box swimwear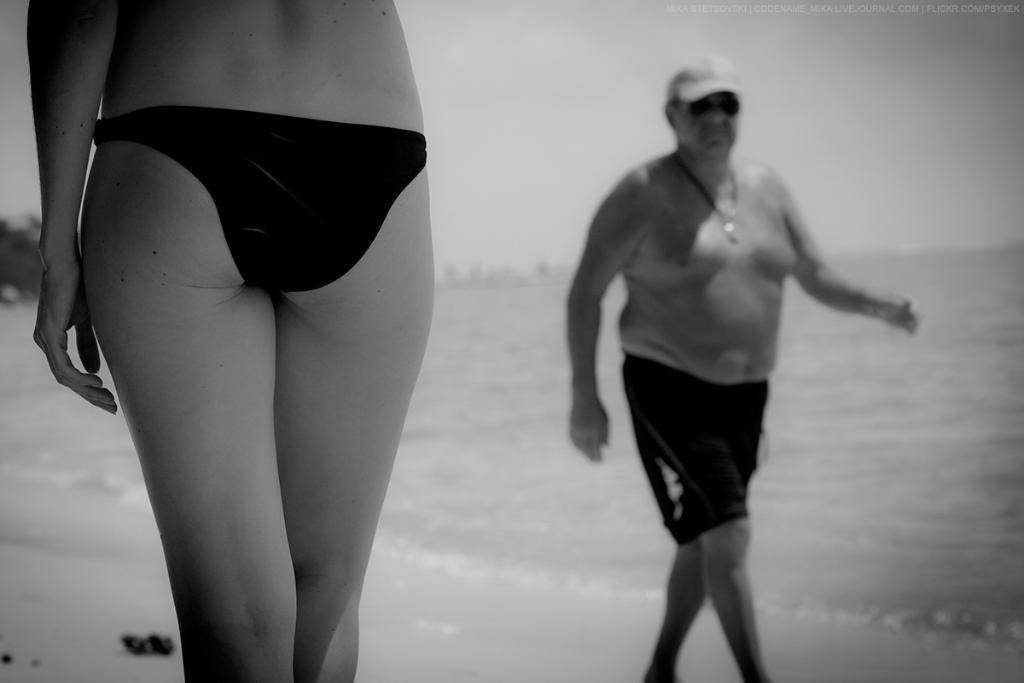
crop(96, 105, 428, 293)
